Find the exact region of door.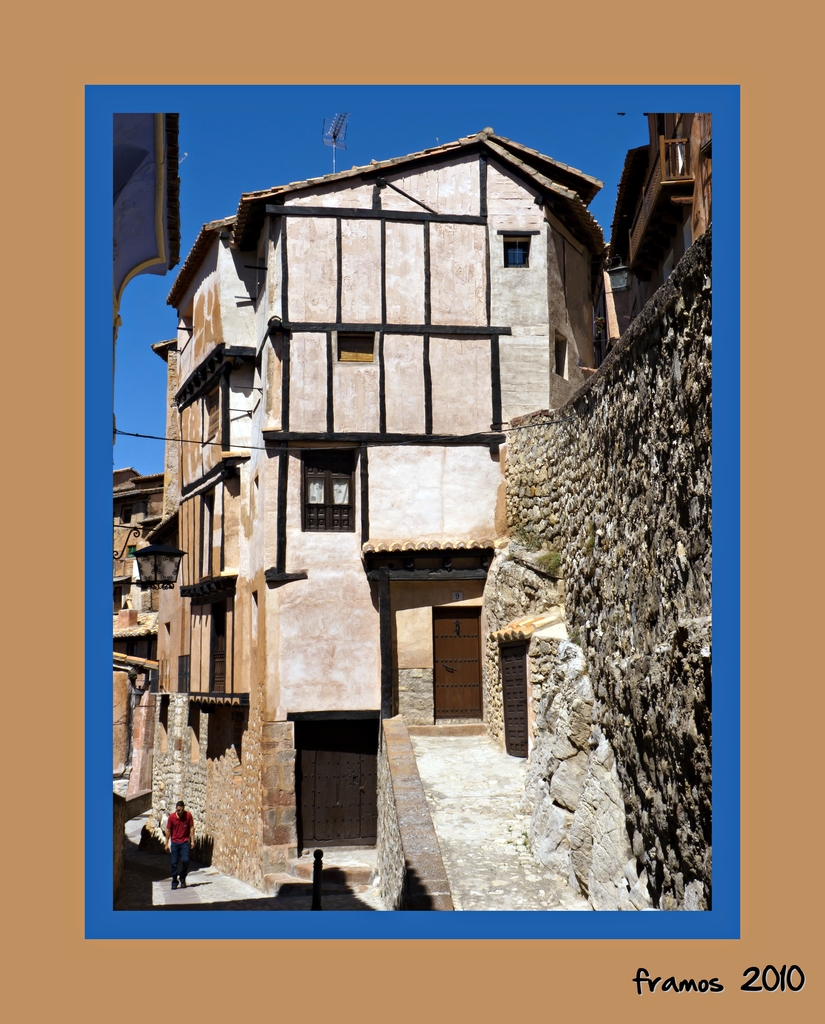
Exact region: detection(432, 606, 481, 719).
